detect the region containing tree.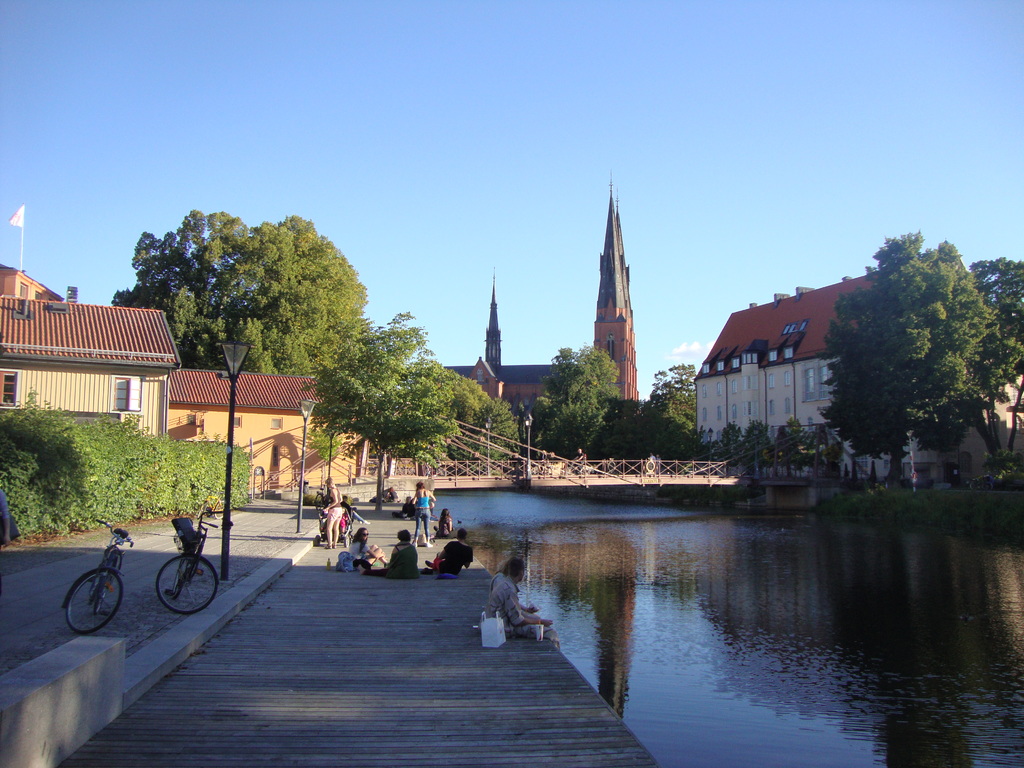
[left=615, top=363, right=703, bottom=458].
